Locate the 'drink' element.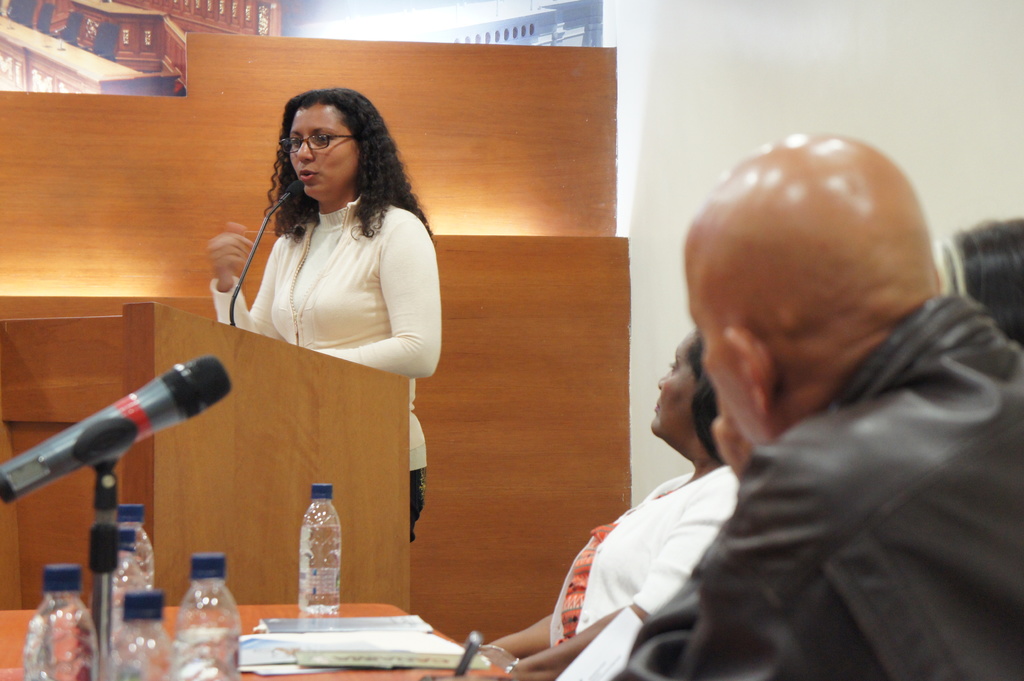
Element bbox: Rect(15, 566, 98, 680).
